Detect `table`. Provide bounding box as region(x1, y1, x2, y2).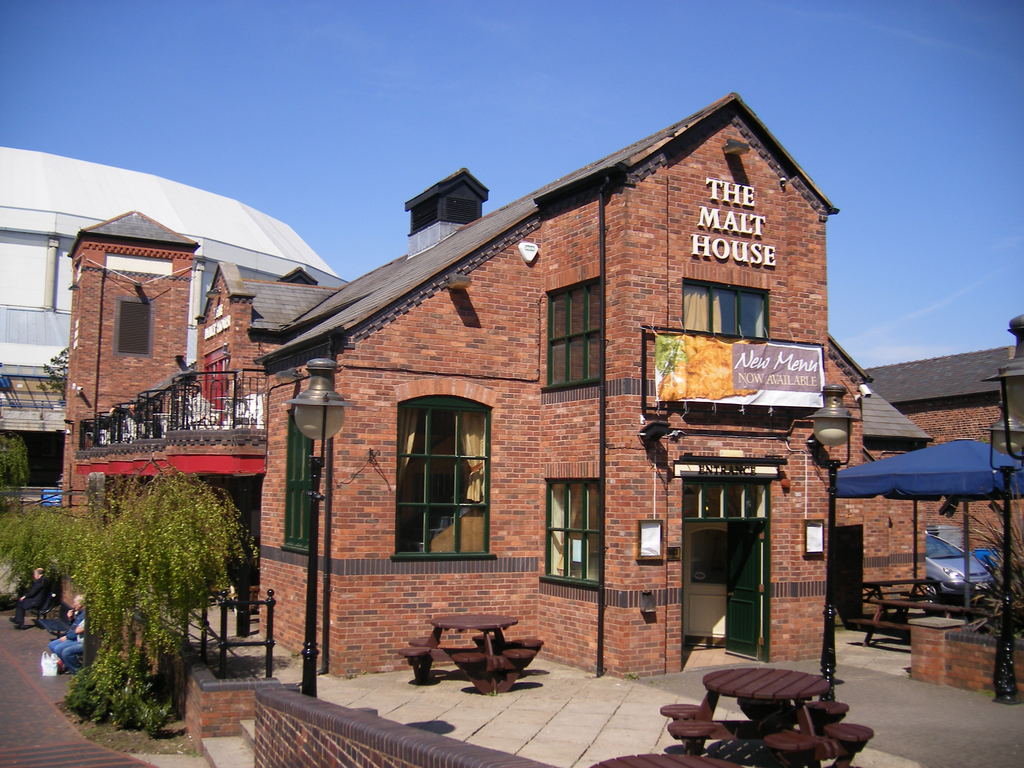
region(590, 755, 745, 767).
